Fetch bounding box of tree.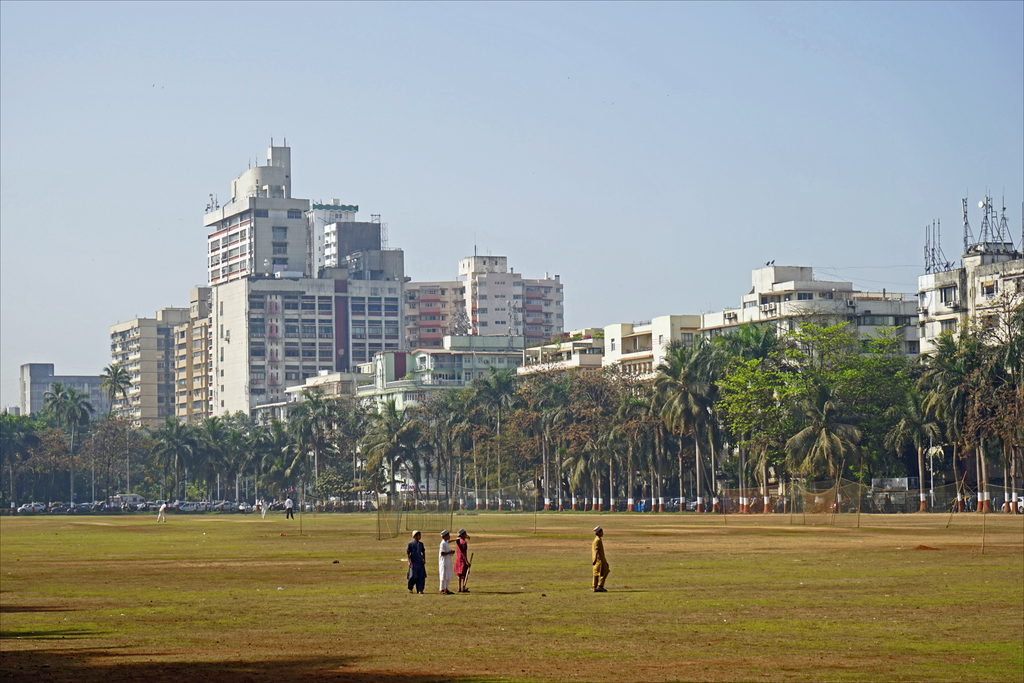
Bbox: bbox=(931, 325, 972, 514).
